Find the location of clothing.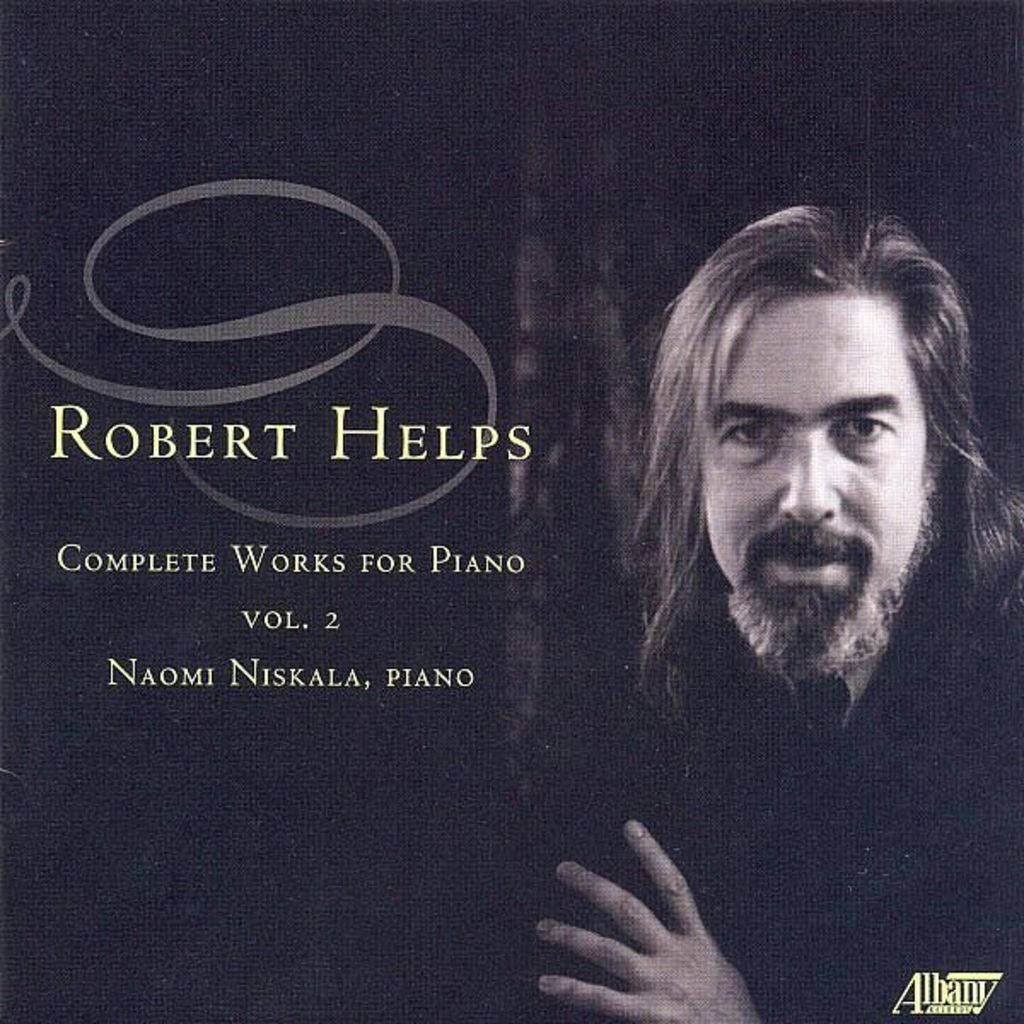
Location: (left=539, top=399, right=1012, bottom=1005).
